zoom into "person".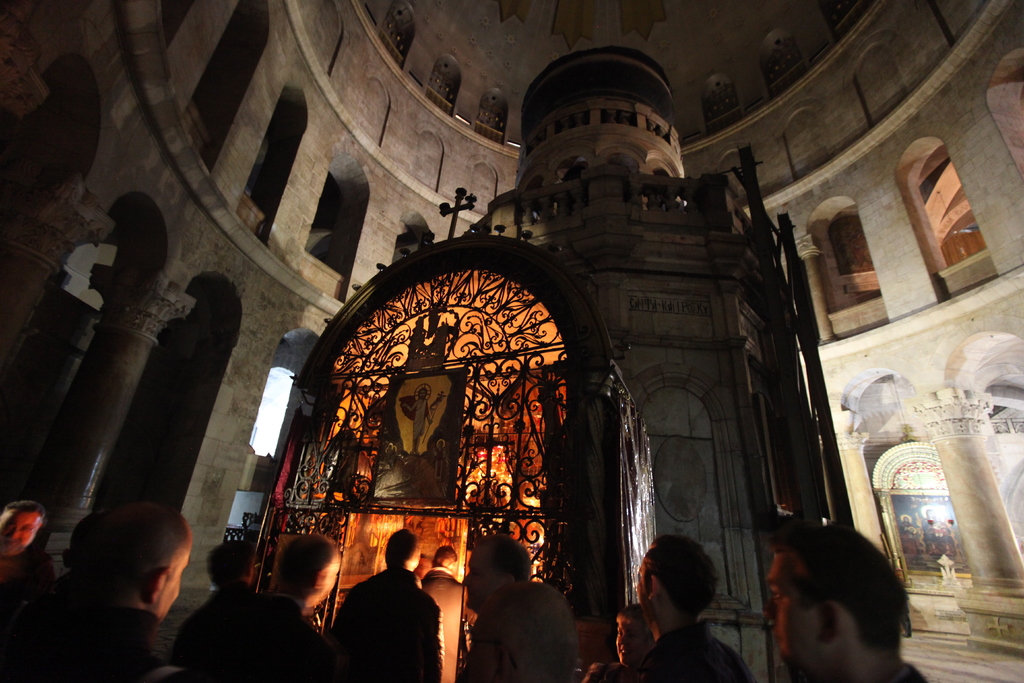
Zoom target: 771 516 922 682.
